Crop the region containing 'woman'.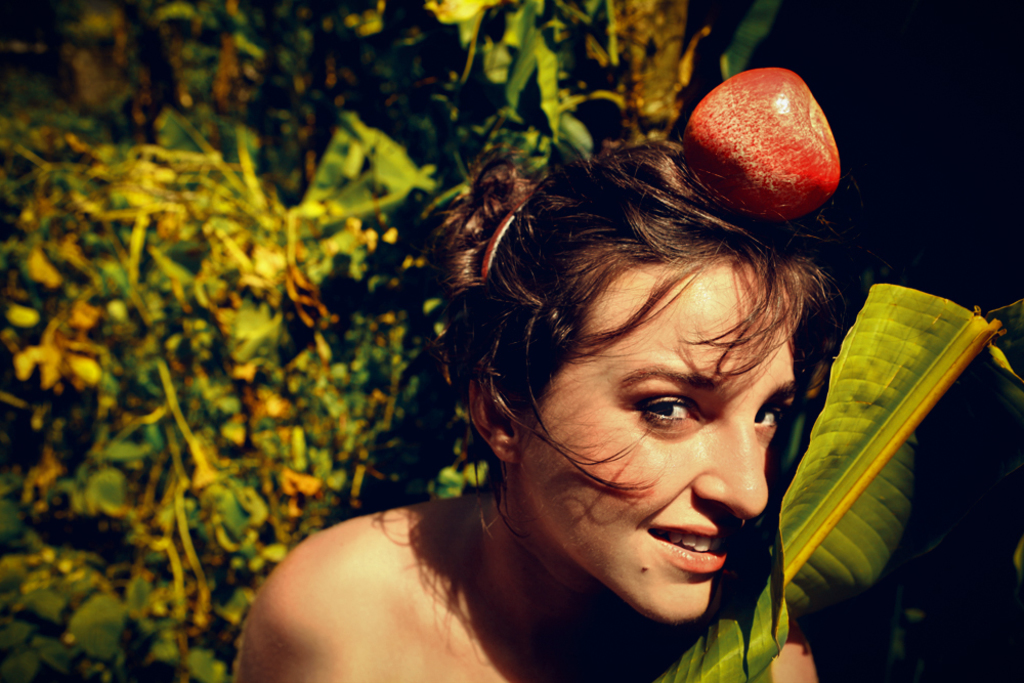
Crop region: bbox(261, 234, 828, 679).
